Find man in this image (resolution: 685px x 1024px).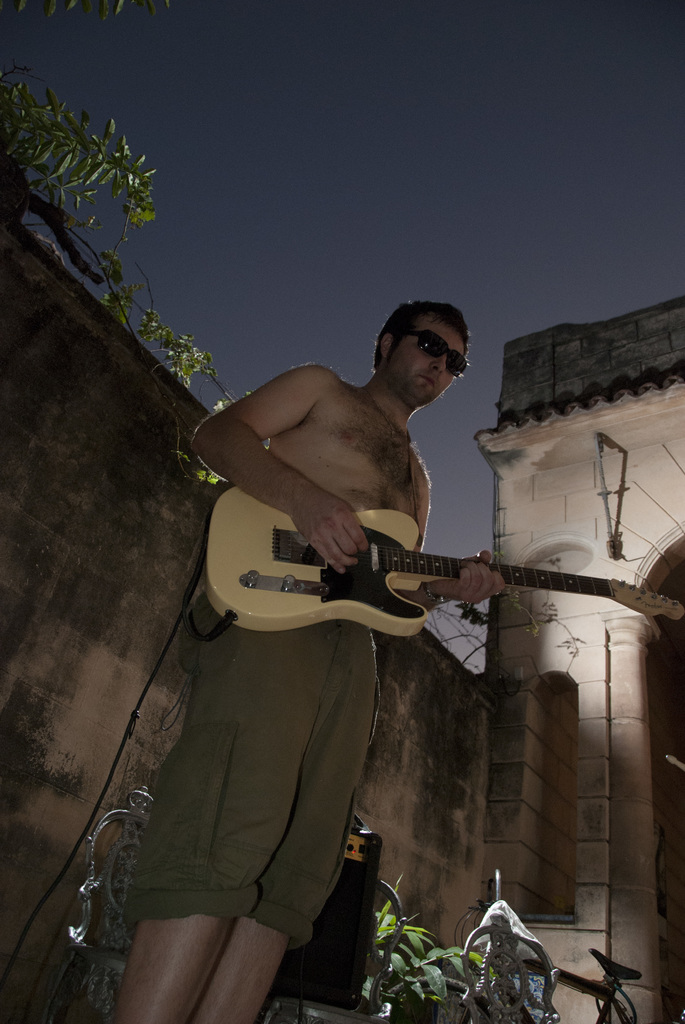
left=106, top=265, right=540, bottom=961.
